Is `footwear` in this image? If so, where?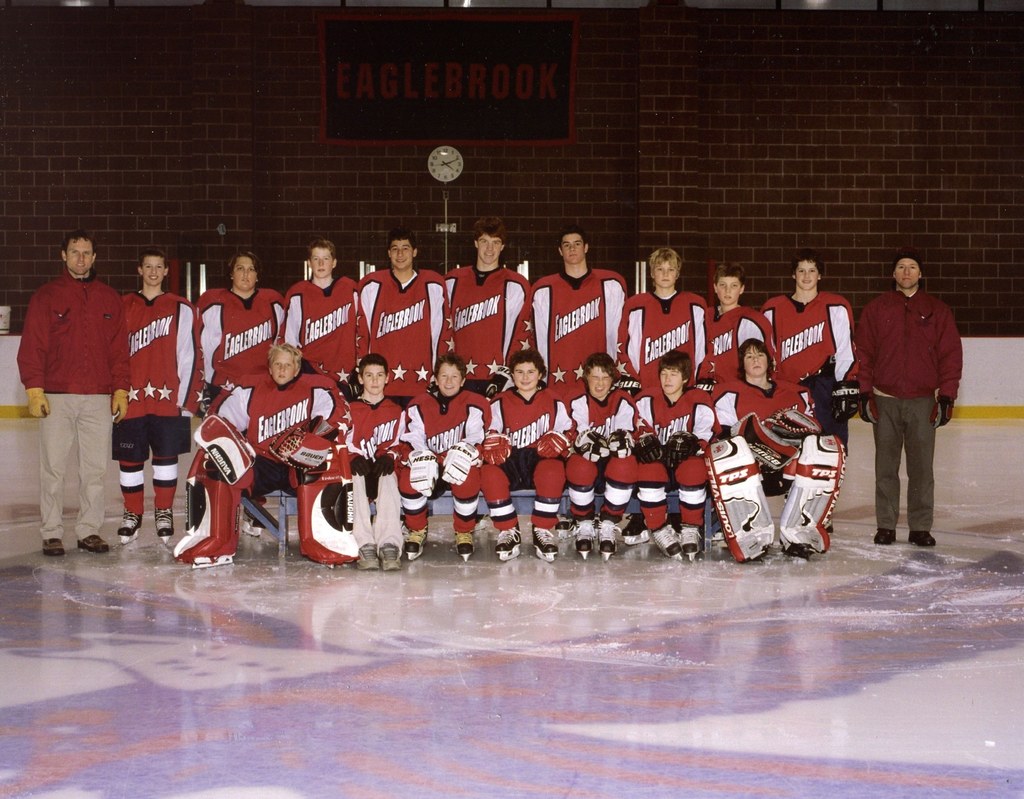
Yes, at <box>574,520,593,546</box>.
